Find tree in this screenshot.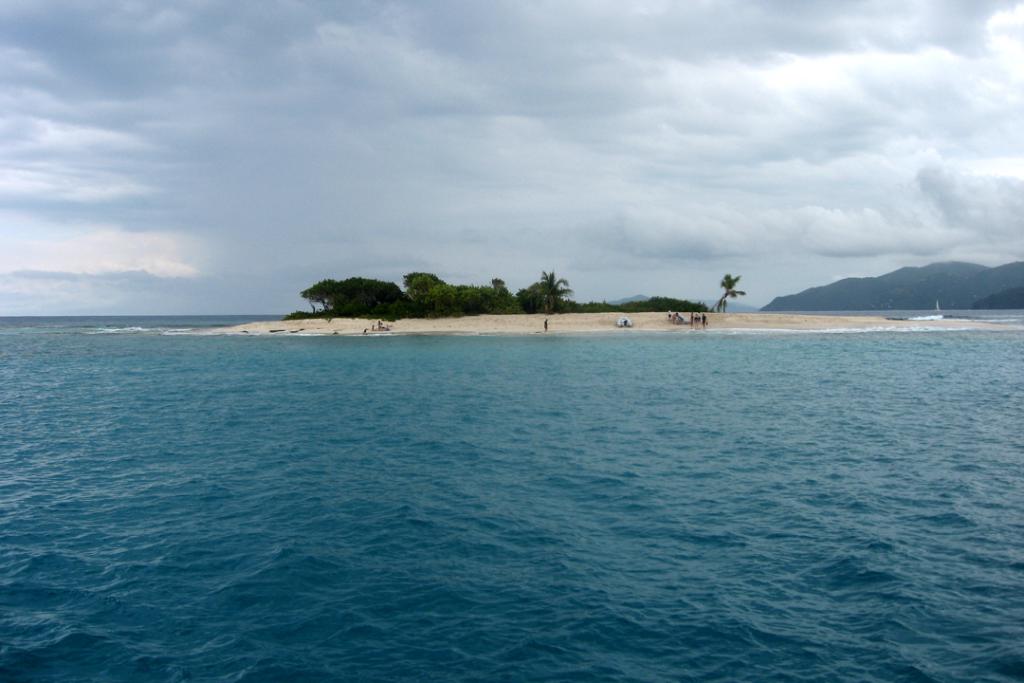
The bounding box for tree is (left=698, top=260, right=767, bottom=320).
